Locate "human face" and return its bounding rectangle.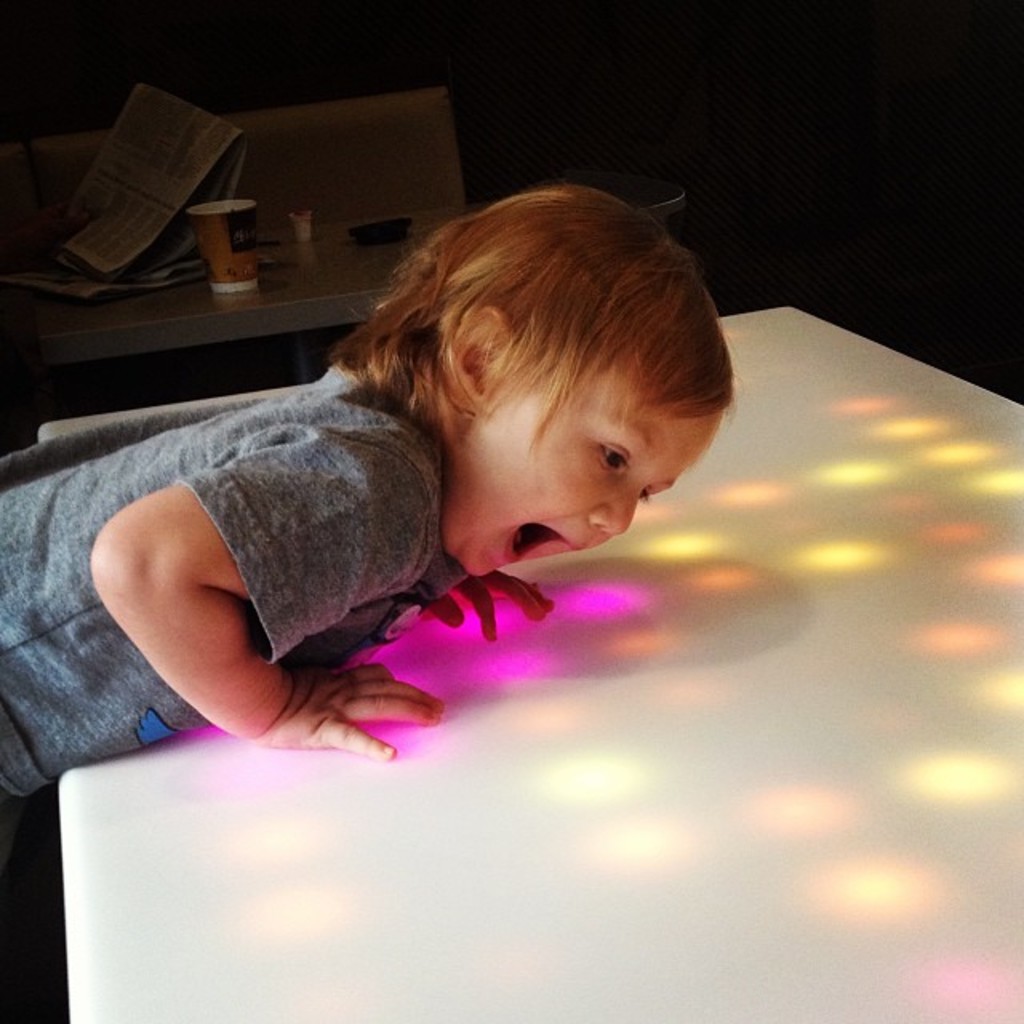
450, 360, 725, 582.
